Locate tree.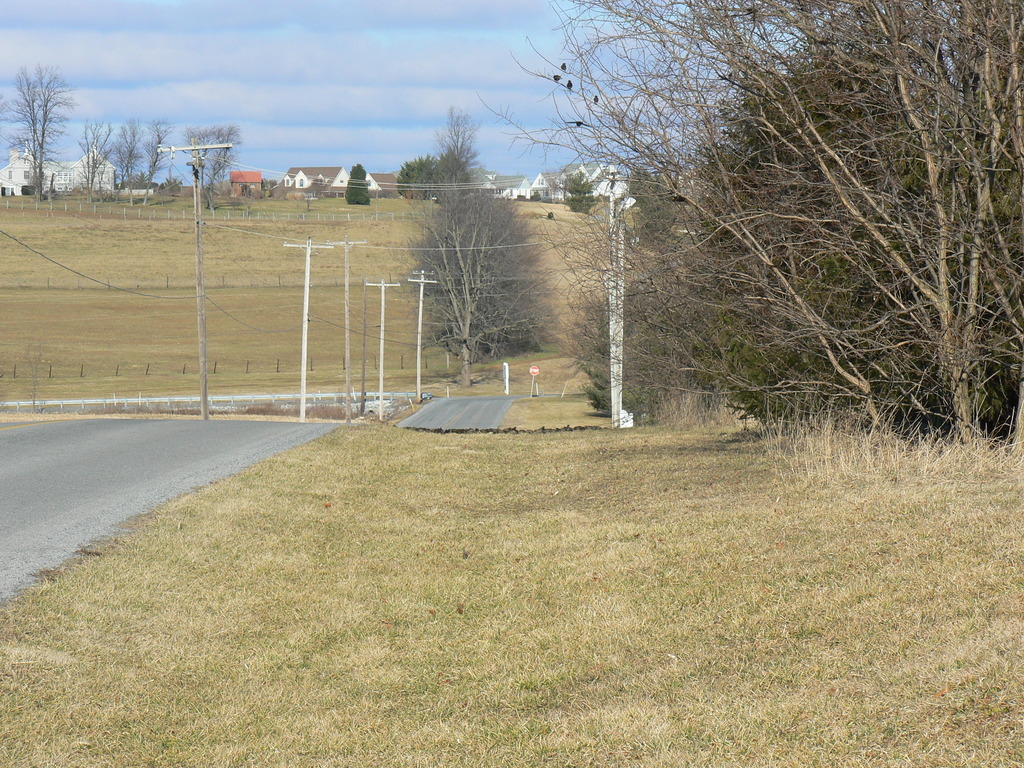
Bounding box: left=141, top=121, right=174, bottom=211.
